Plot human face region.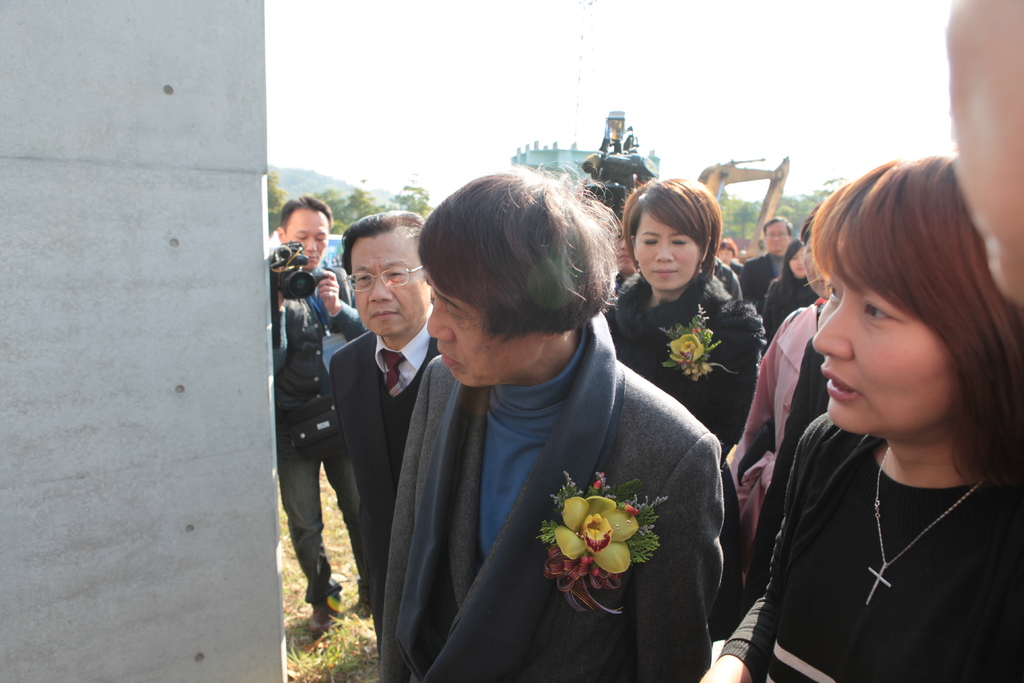
Plotted at 810:257:956:429.
